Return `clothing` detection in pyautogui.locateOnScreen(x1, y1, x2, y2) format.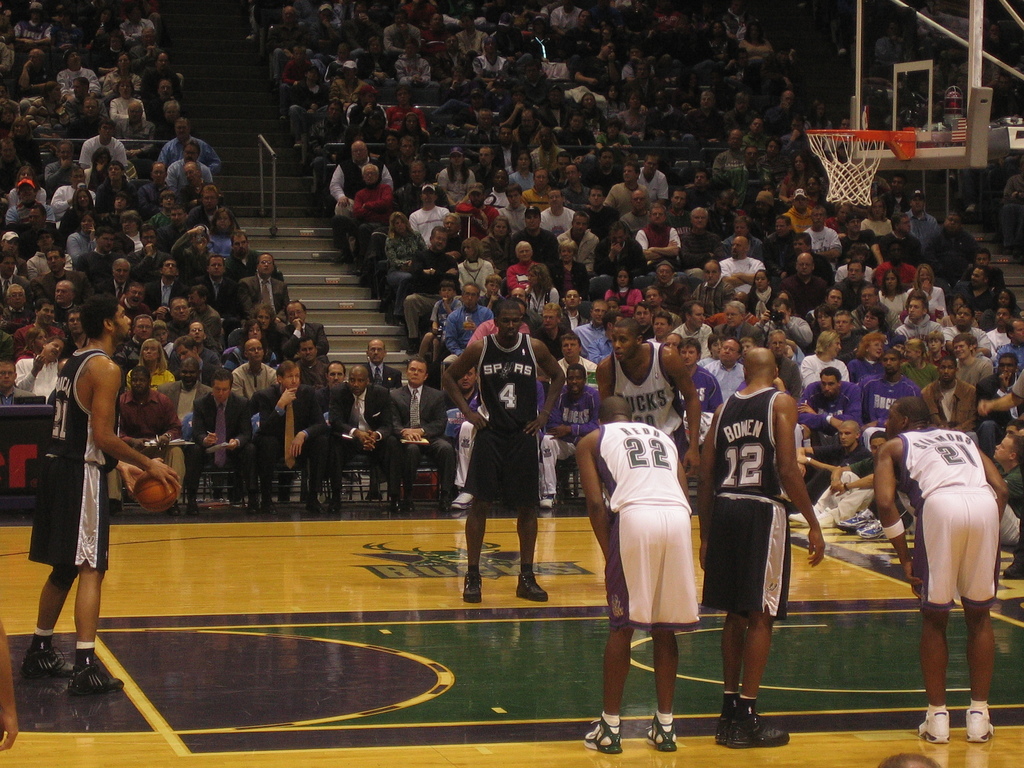
pyautogui.locateOnScreen(400, 244, 447, 339).
